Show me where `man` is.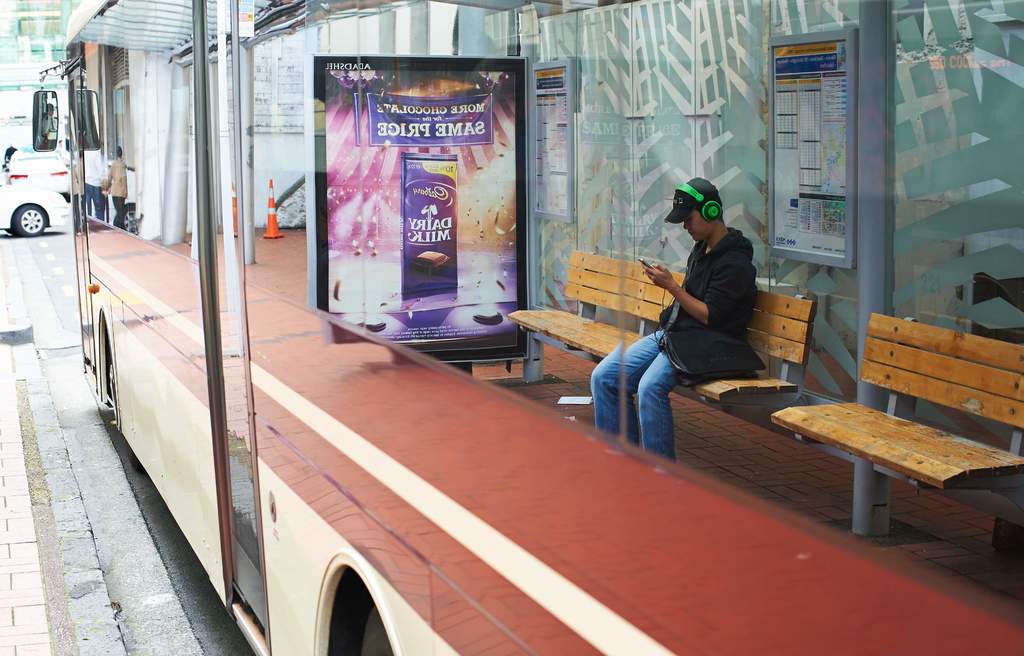
`man` is at l=621, t=178, r=788, b=448.
